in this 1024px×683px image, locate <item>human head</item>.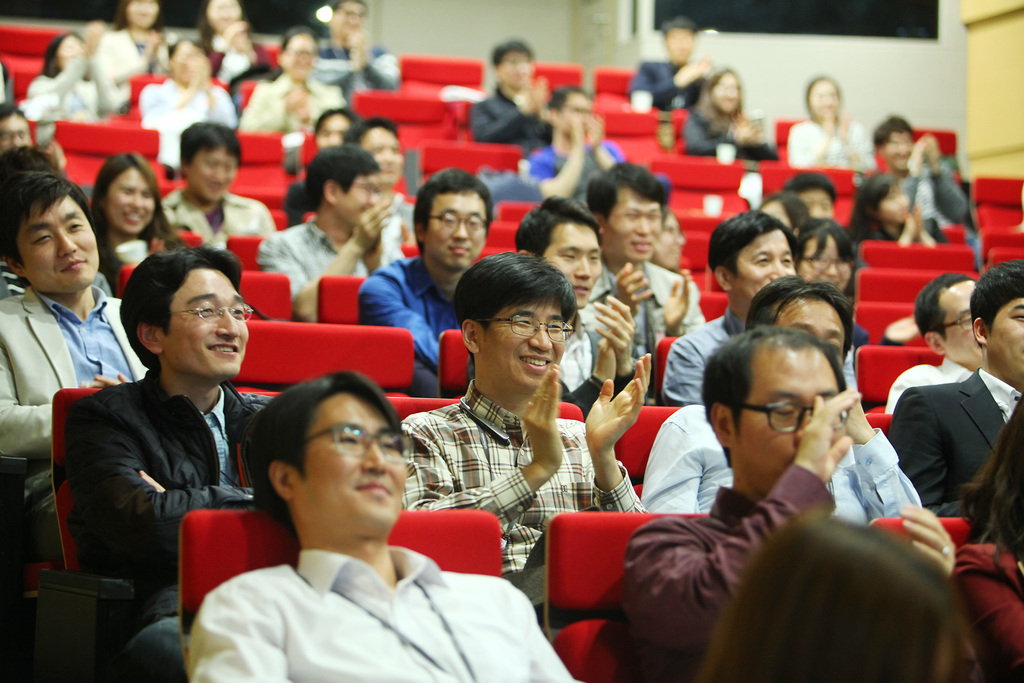
Bounding box: select_region(783, 169, 840, 220).
